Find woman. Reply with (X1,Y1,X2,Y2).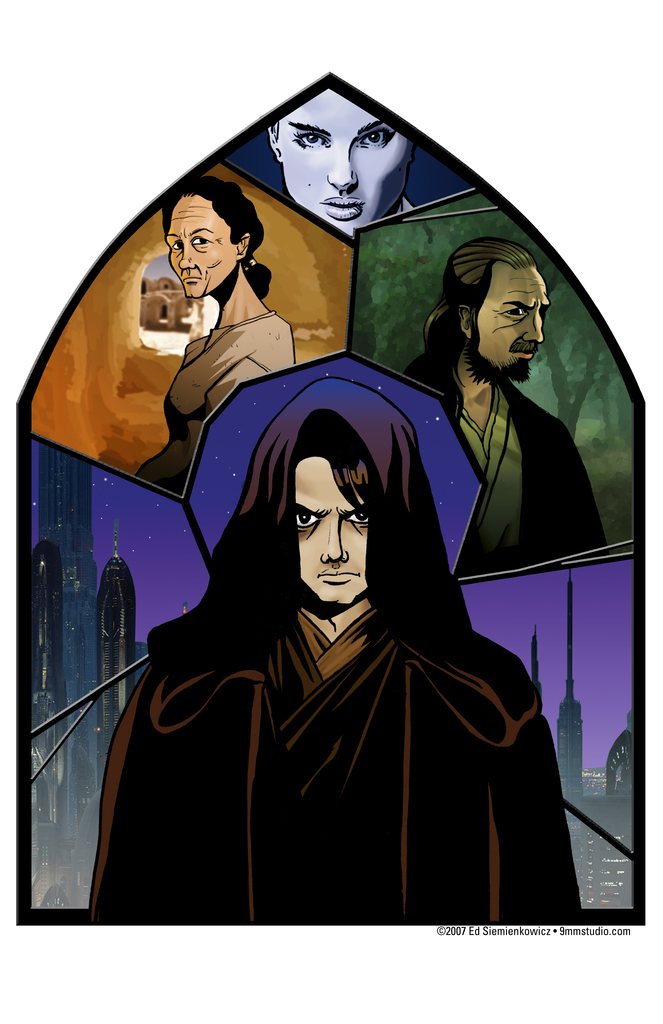
(265,86,415,239).
